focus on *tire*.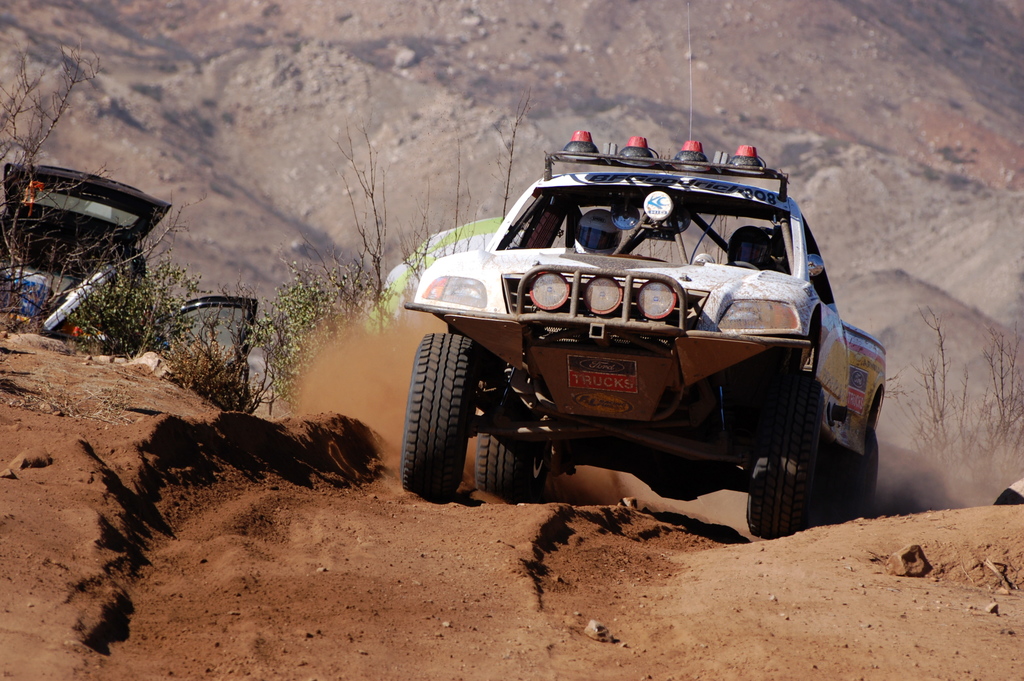
Focused at [x1=746, y1=371, x2=822, y2=543].
